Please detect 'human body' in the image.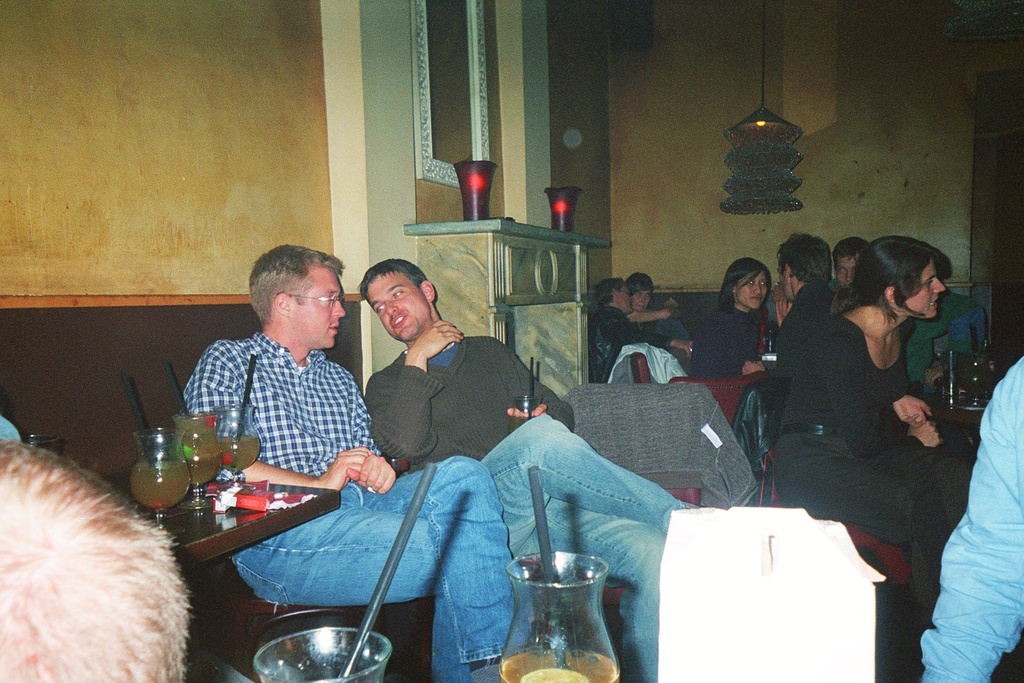
detection(922, 360, 1023, 682).
